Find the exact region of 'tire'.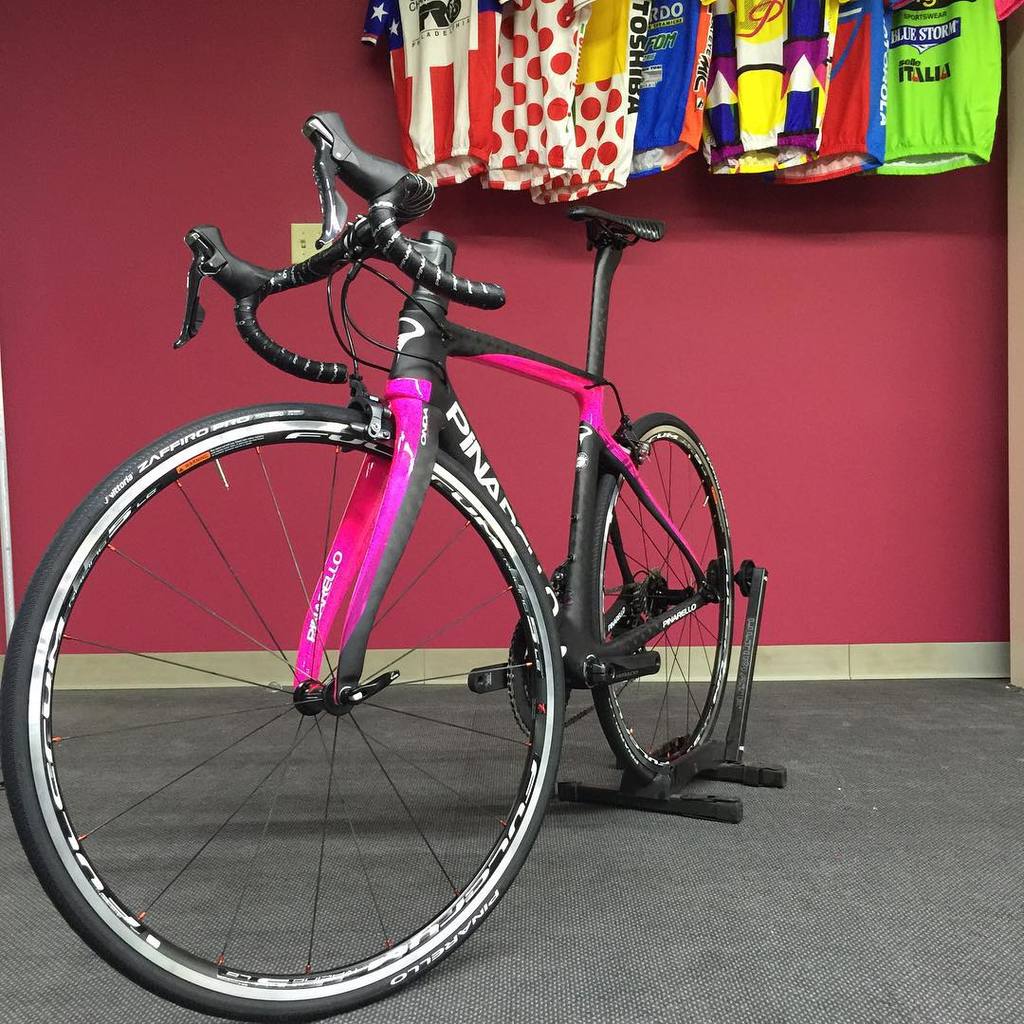
Exact region: box=[0, 397, 565, 1023].
